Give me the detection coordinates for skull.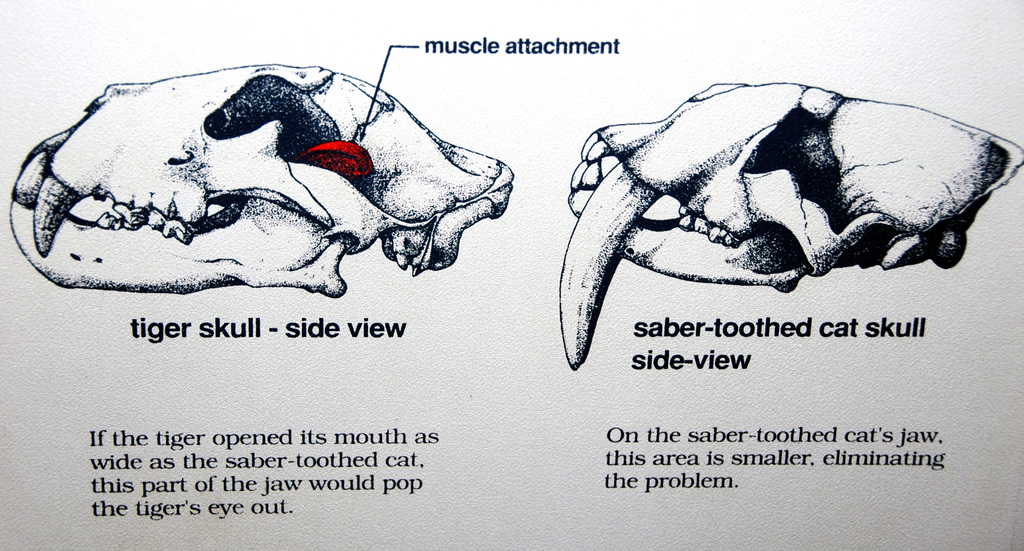
bbox=[558, 81, 1023, 370].
